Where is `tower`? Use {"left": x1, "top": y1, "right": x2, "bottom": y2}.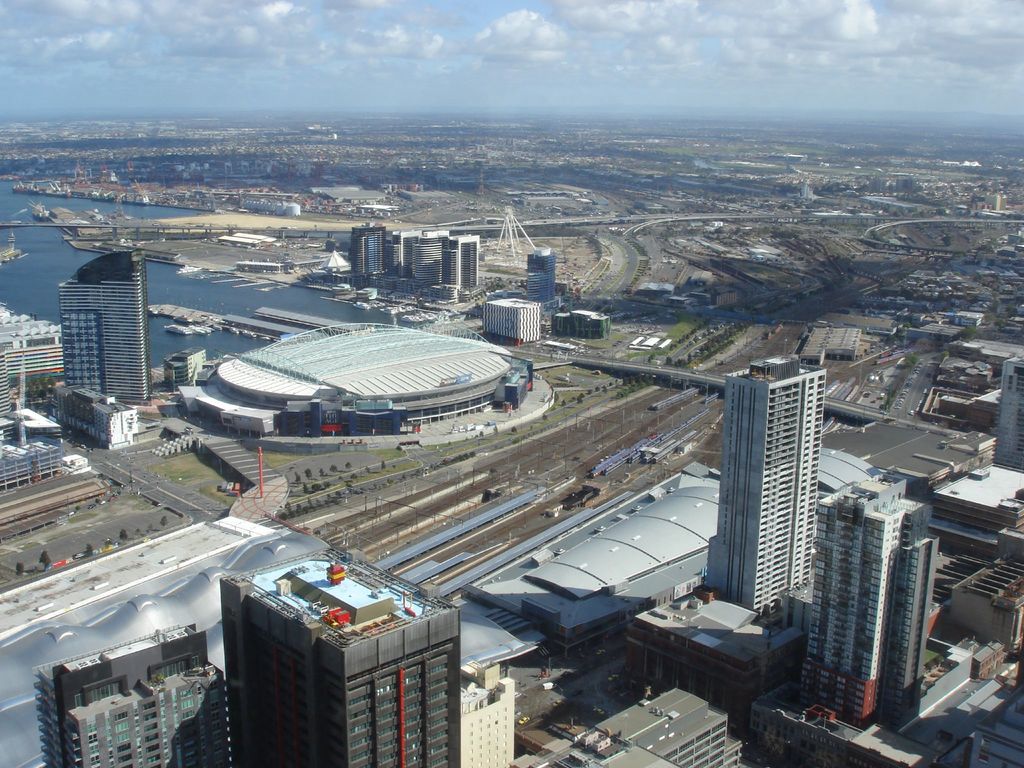
{"left": 794, "top": 463, "right": 940, "bottom": 735}.
